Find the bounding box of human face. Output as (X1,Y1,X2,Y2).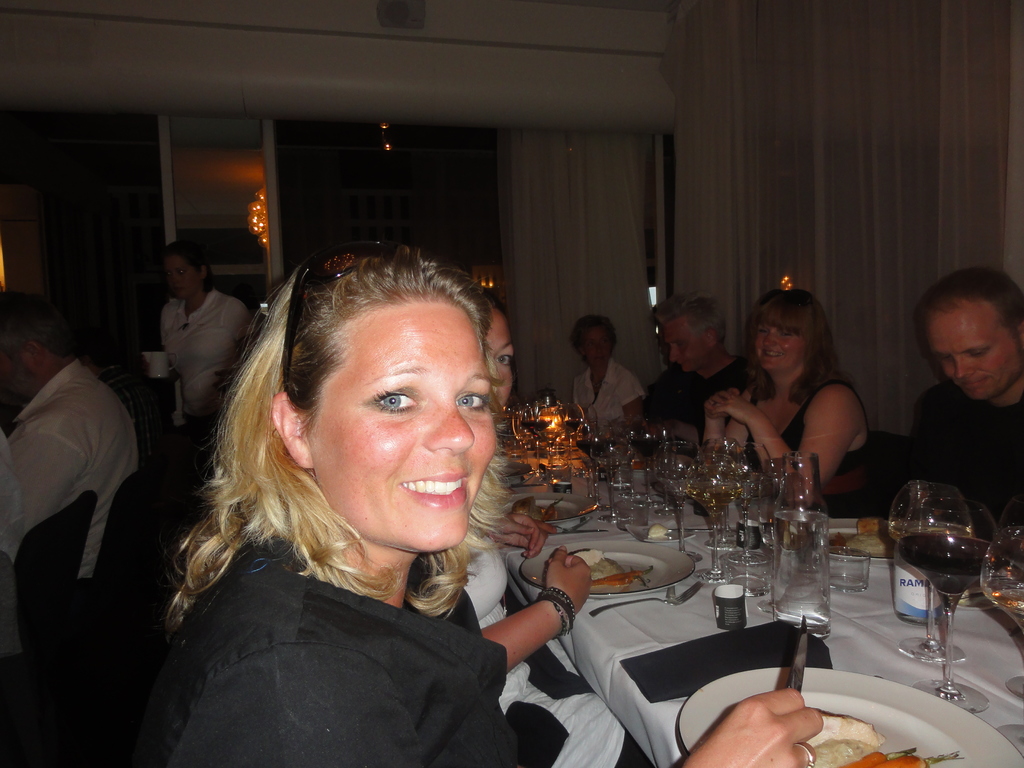
(662,311,711,375).
